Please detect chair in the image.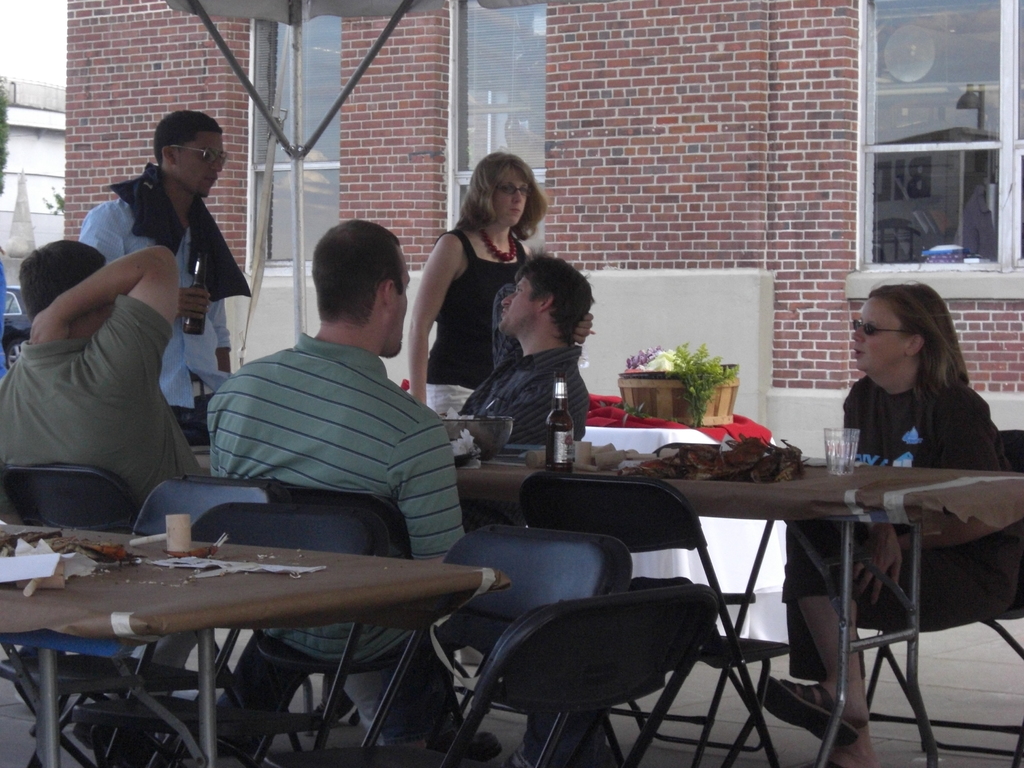
[0, 479, 282, 767].
